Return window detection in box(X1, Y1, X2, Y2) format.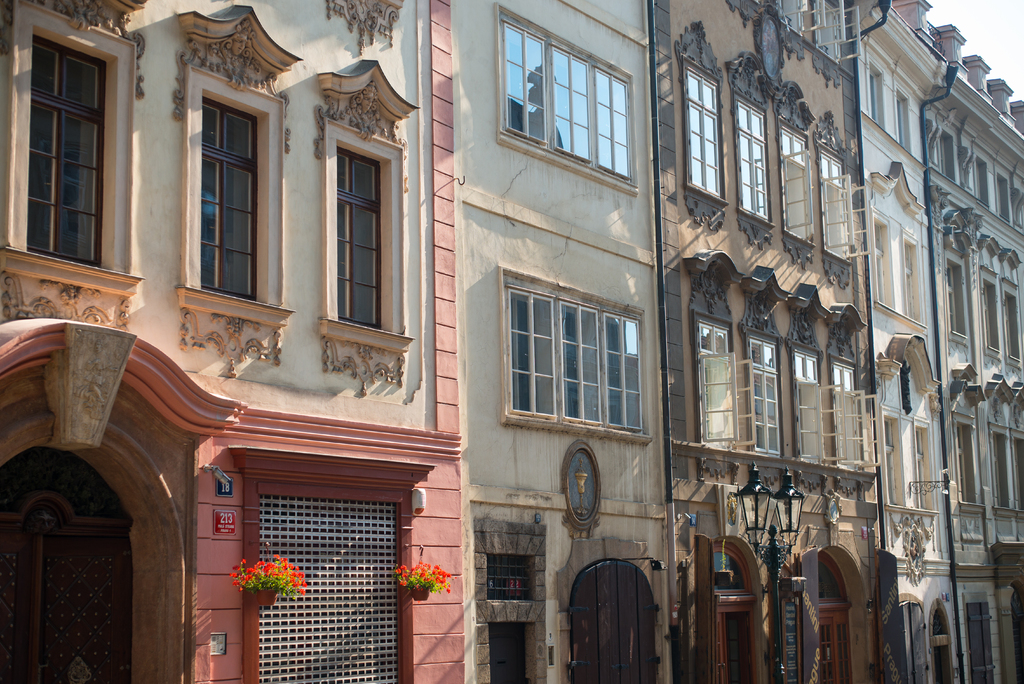
box(779, 124, 815, 235).
